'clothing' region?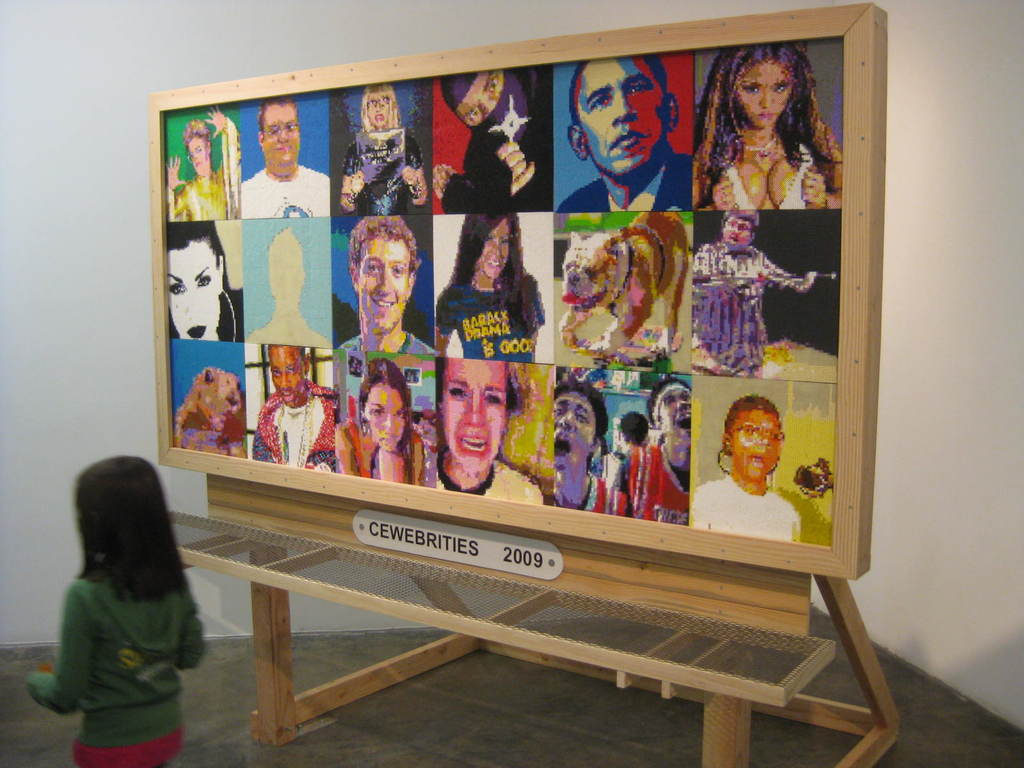
BBox(429, 457, 544, 504)
